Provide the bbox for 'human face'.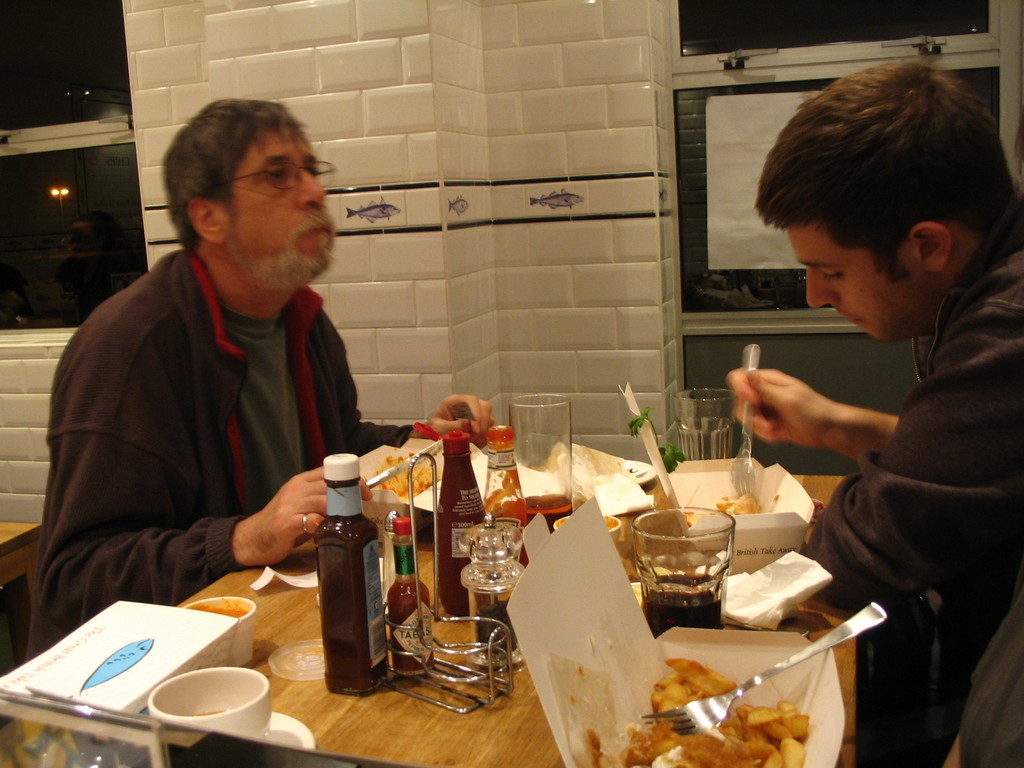
792:220:927:342.
